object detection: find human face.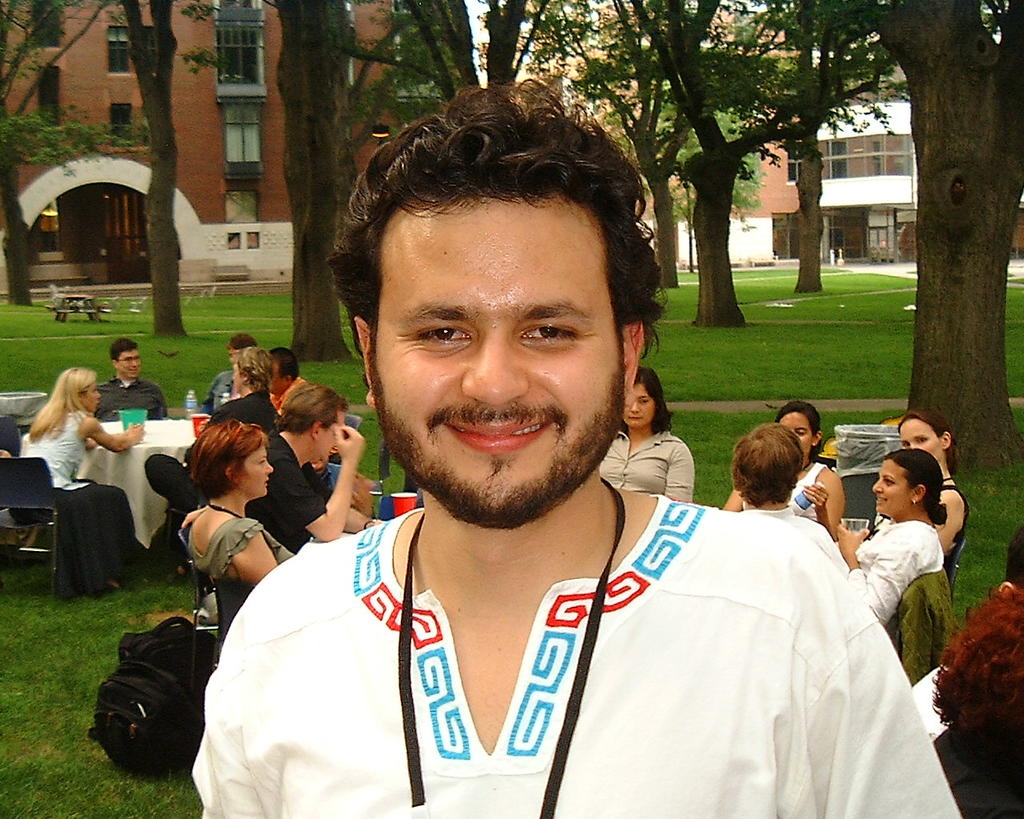
rect(83, 378, 103, 415).
